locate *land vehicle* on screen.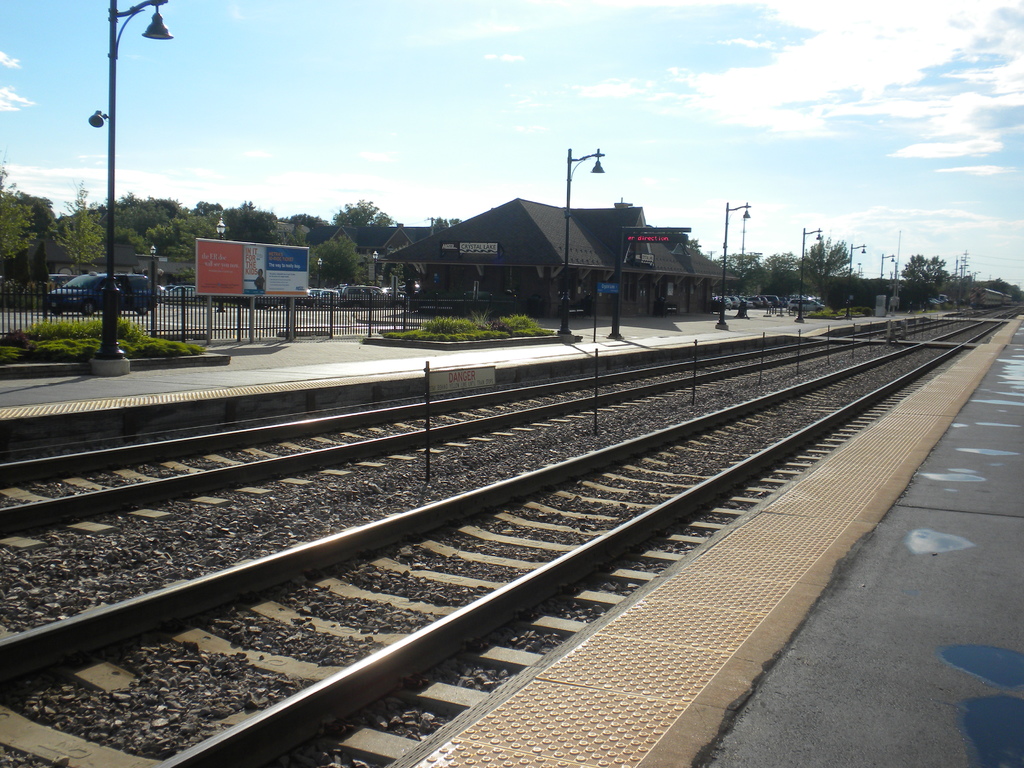
On screen at bbox=(45, 269, 158, 316).
